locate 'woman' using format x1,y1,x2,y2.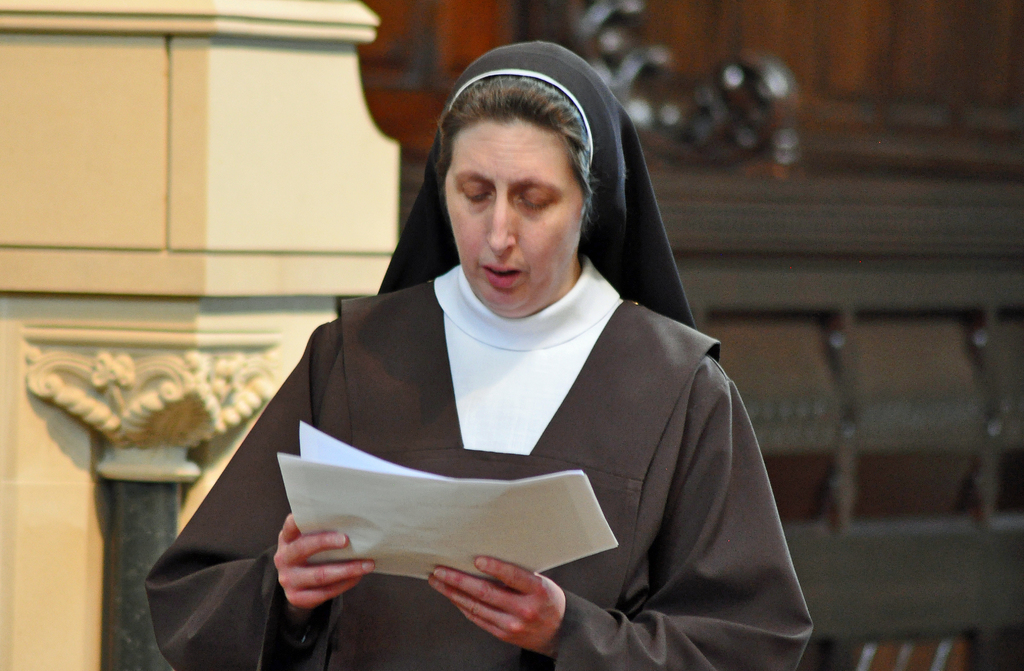
143,38,820,669.
